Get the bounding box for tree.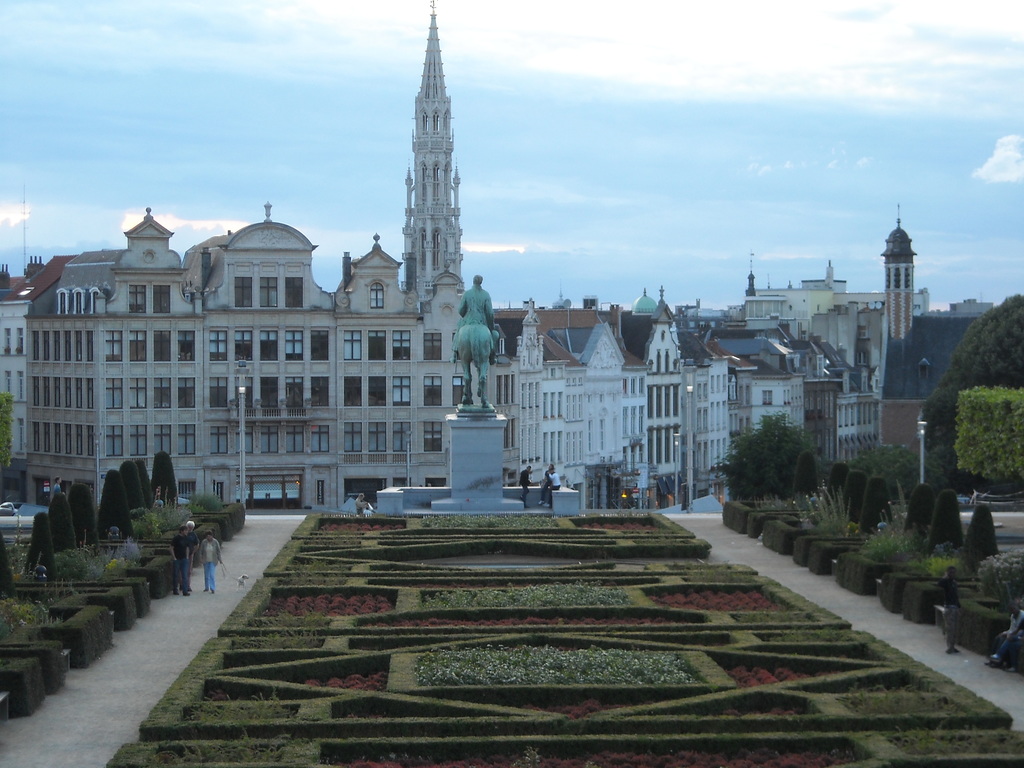
bbox=[860, 476, 893, 532].
